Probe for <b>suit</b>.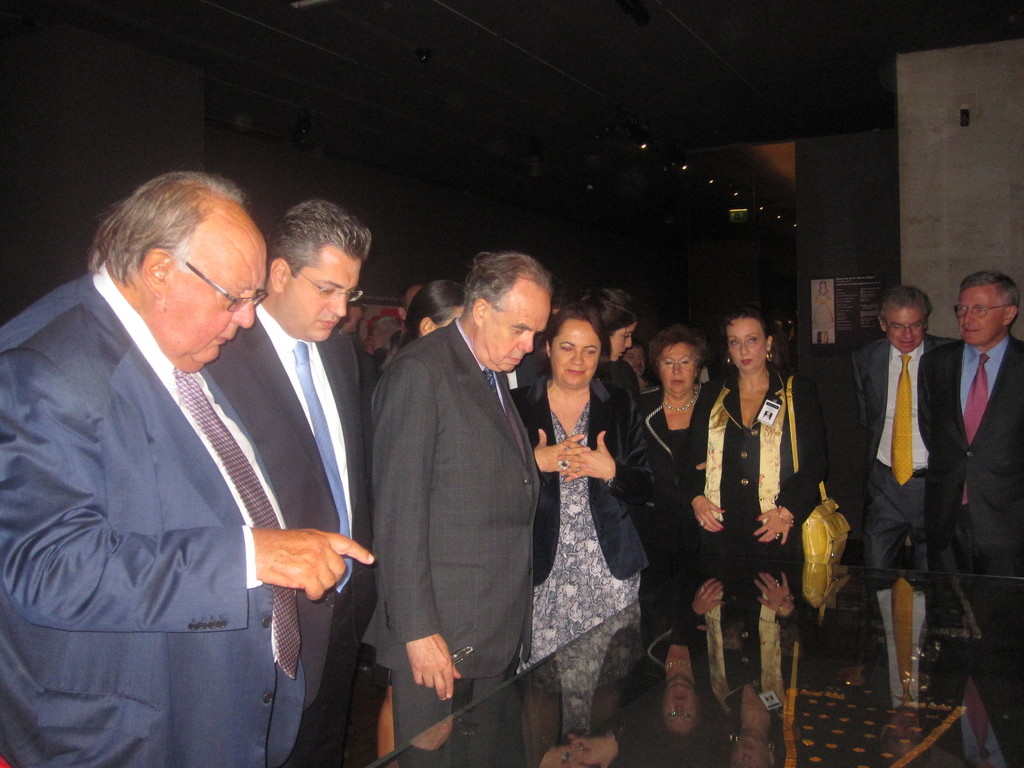
Probe result: l=0, t=307, r=310, b=767.
